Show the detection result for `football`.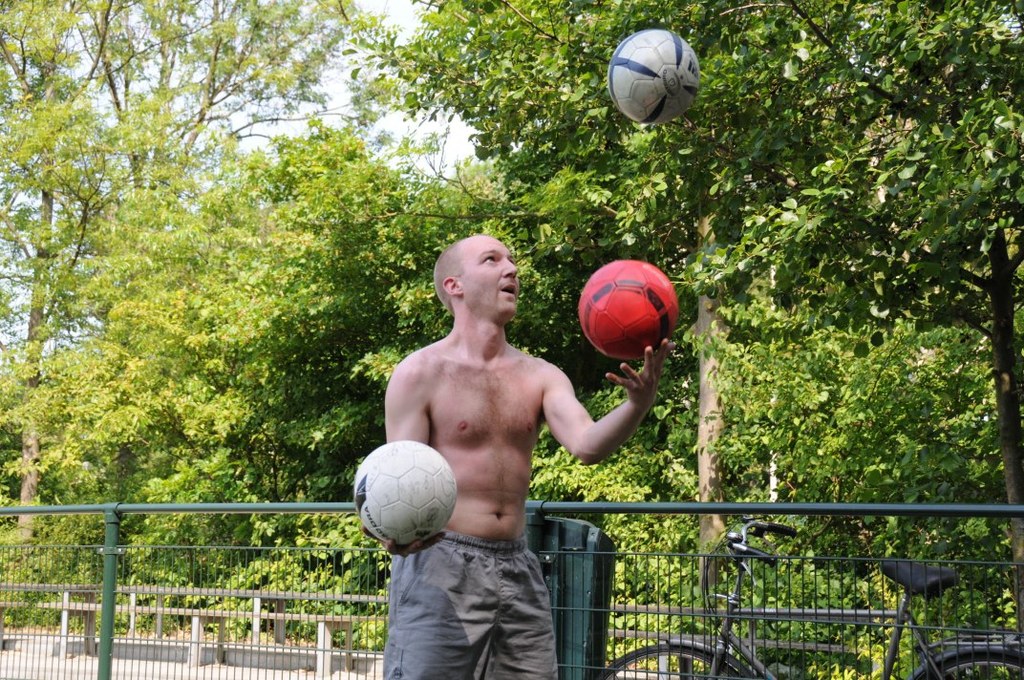
[576,263,677,363].
